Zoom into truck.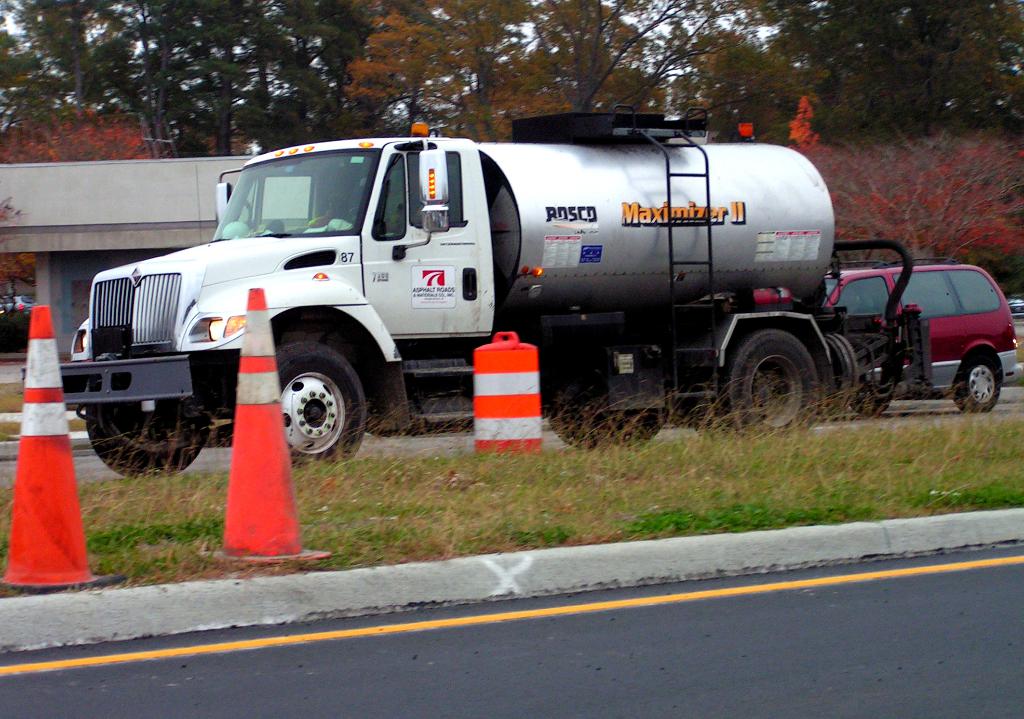
Zoom target: 33 104 950 473.
